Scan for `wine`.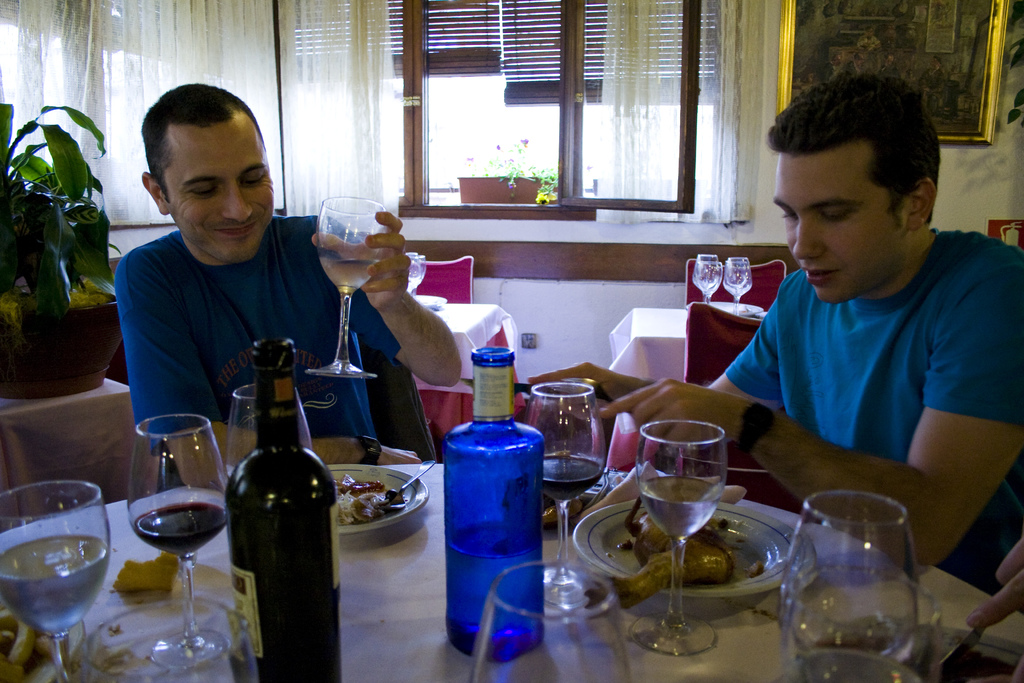
Scan result: pyautogui.locateOnScreen(232, 337, 342, 682).
